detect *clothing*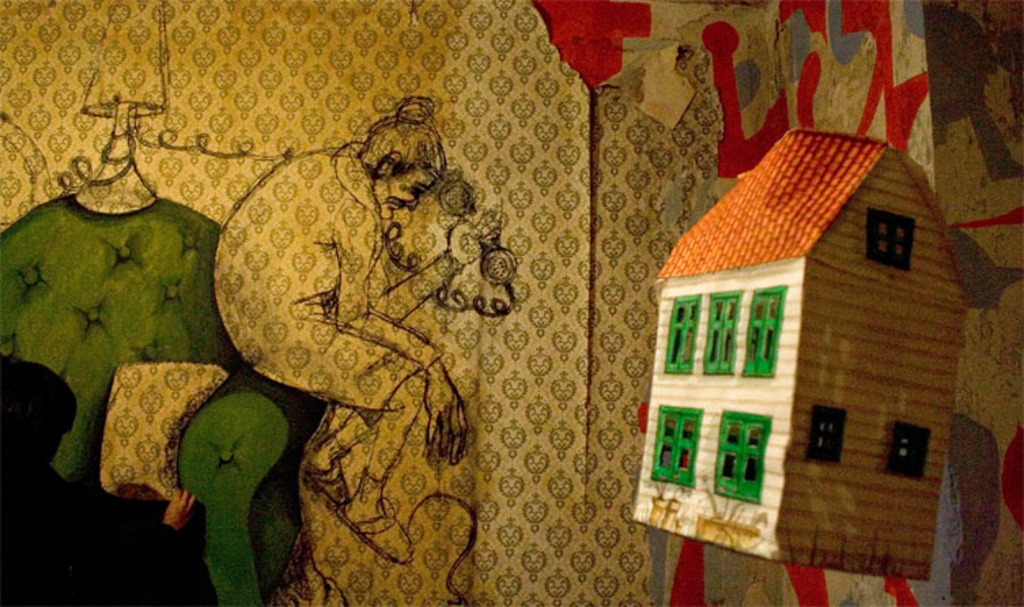
(left=1, top=449, right=207, bottom=606)
